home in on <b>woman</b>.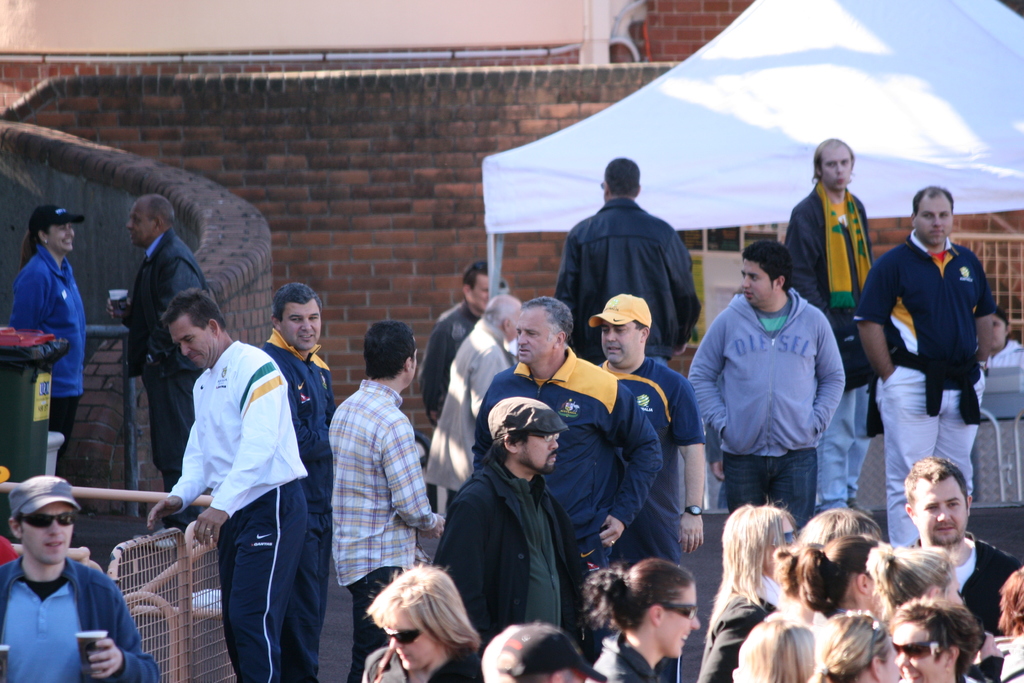
Homed in at (4,202,93,451).
